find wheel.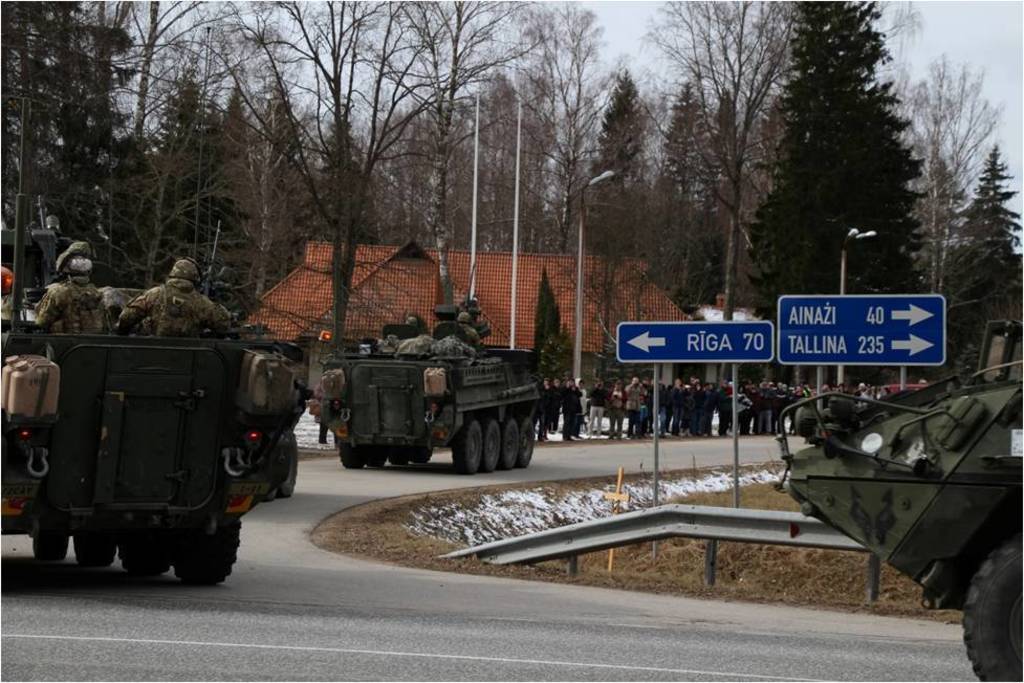
[x1=118, y1=543, x2=176, y2=572].
